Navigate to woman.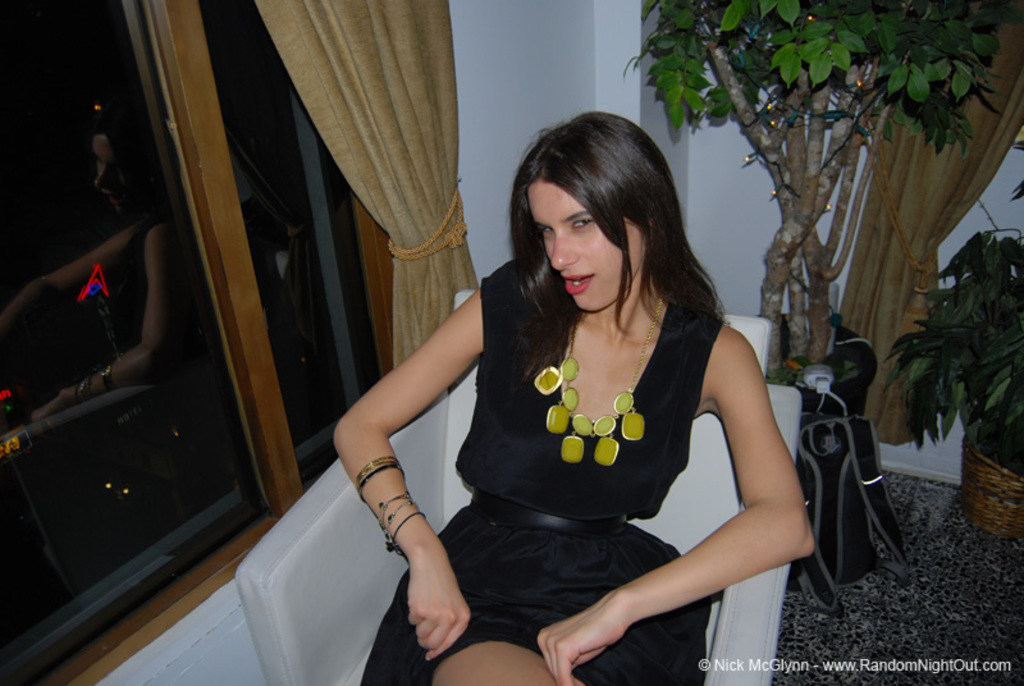
Navigation target: BBox(364, 105, 800, 676).
